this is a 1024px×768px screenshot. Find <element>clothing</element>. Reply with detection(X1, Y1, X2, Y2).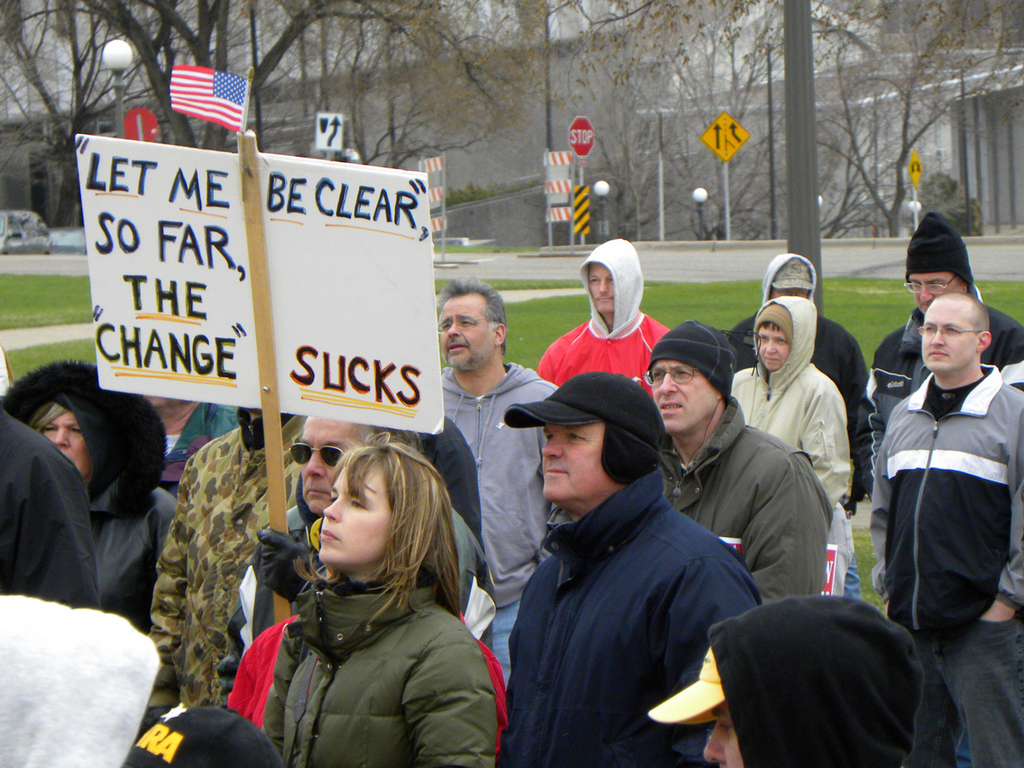
detection(536, 238, 666, 399).
